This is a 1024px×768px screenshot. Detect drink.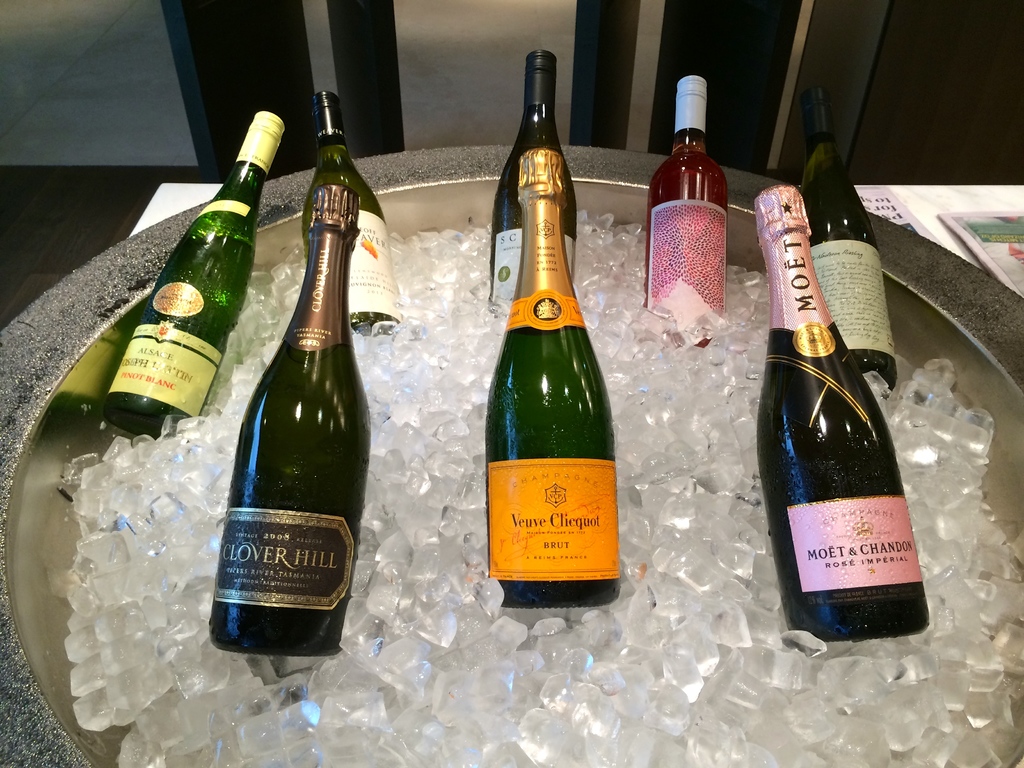
{"left": 207, "top": 237, "right": 360, "bottom": 682}.
